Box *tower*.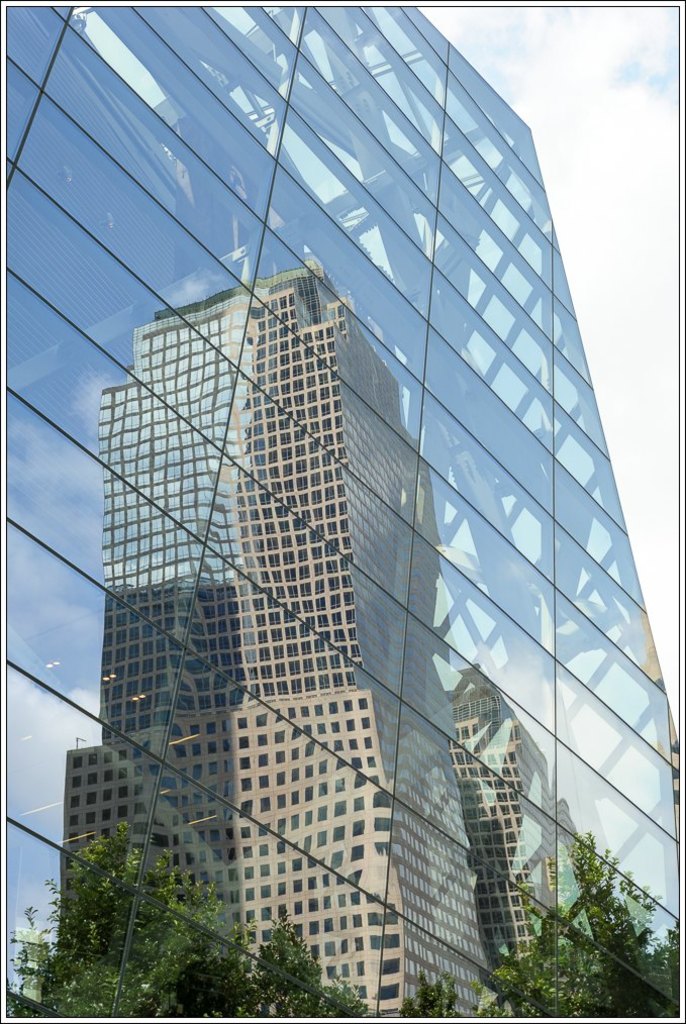
58:264:506:1019.
